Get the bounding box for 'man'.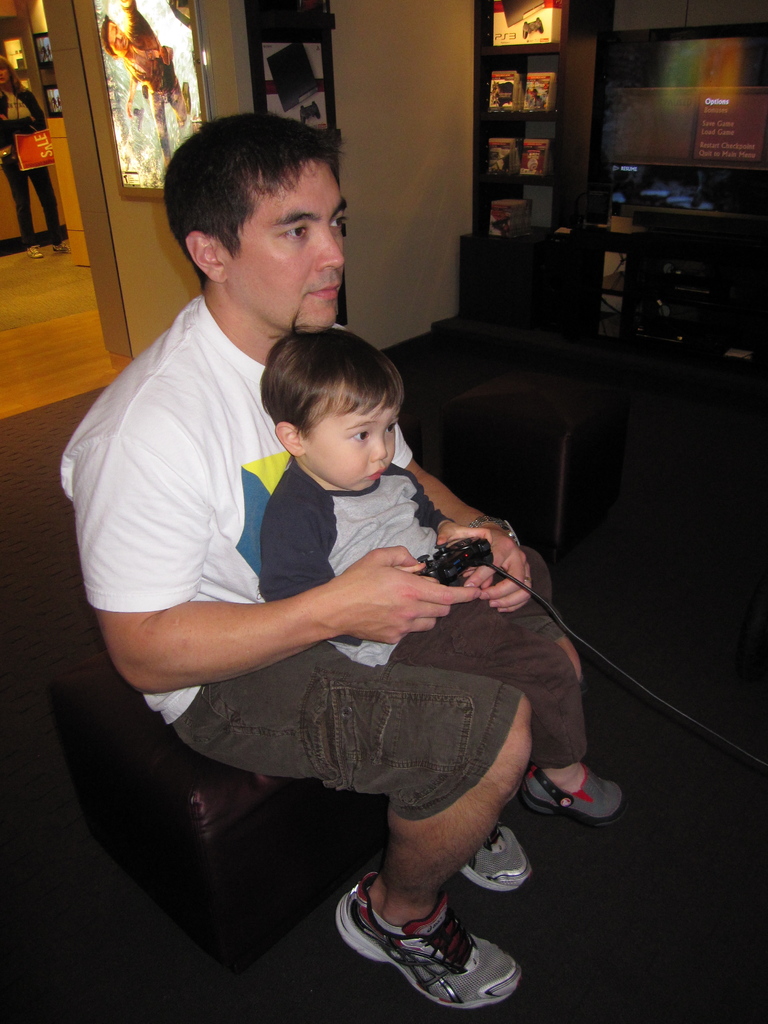
left=60, top=108, right=550, bottom=1008.
